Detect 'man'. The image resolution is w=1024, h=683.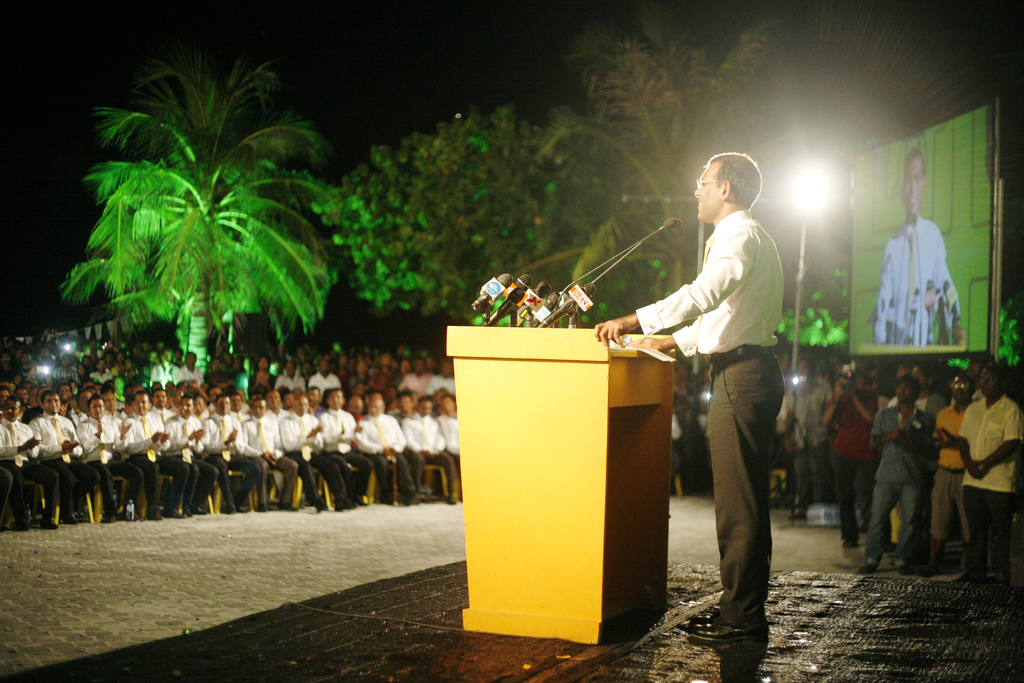
<bbox>284, 388, 291, 413</bbox>.
